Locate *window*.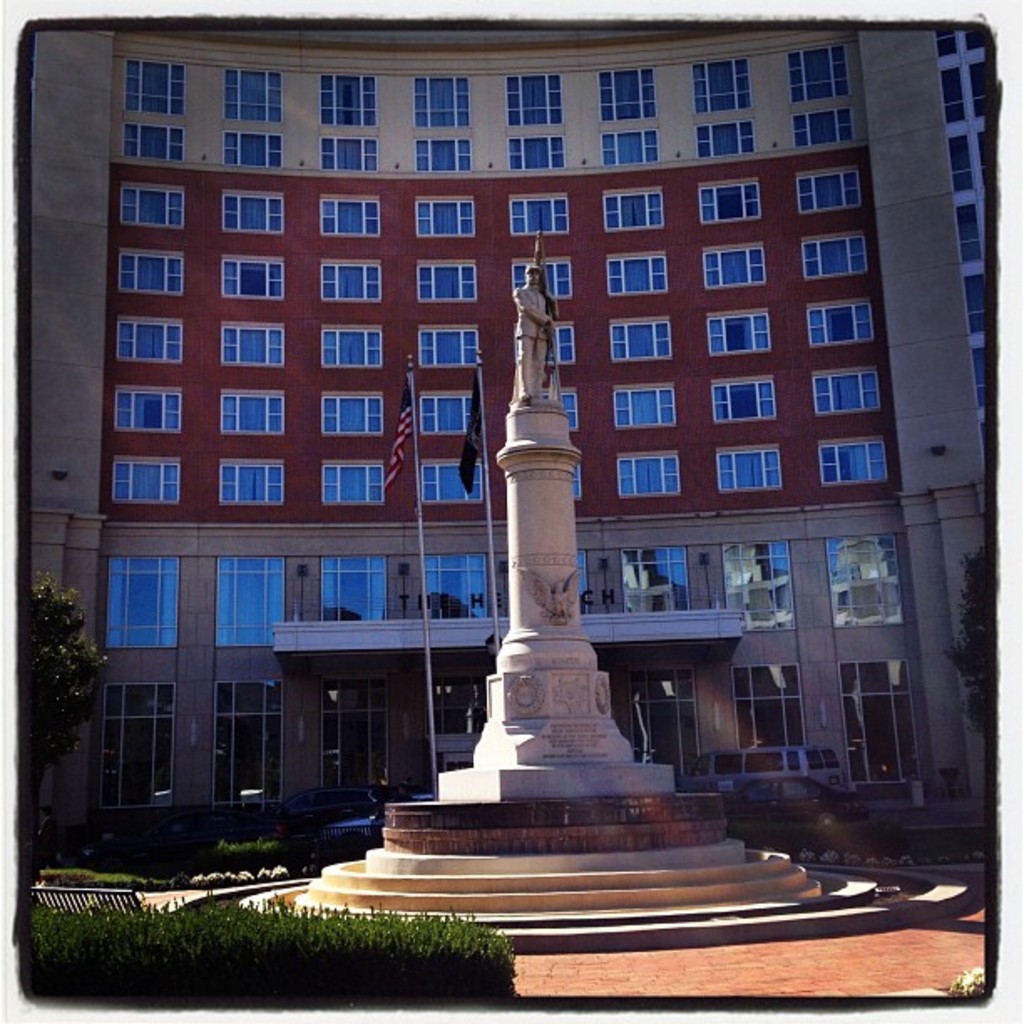
Bounding box: BBox(221, 248, 284, 305).
